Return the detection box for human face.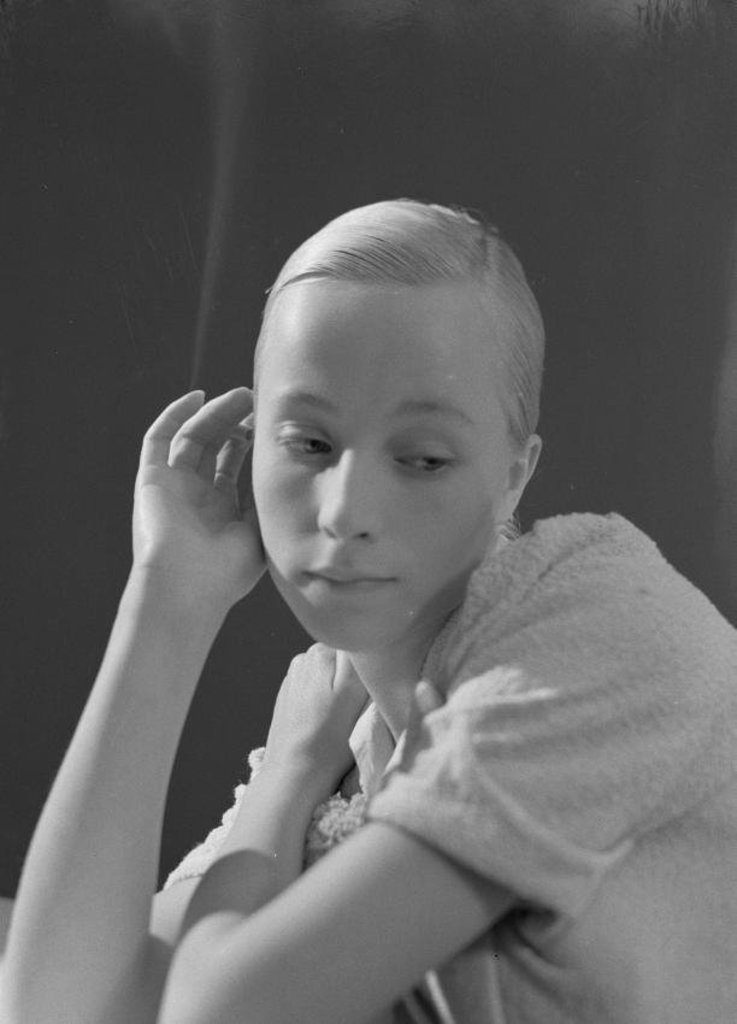
(243, 287, 493, 654).
